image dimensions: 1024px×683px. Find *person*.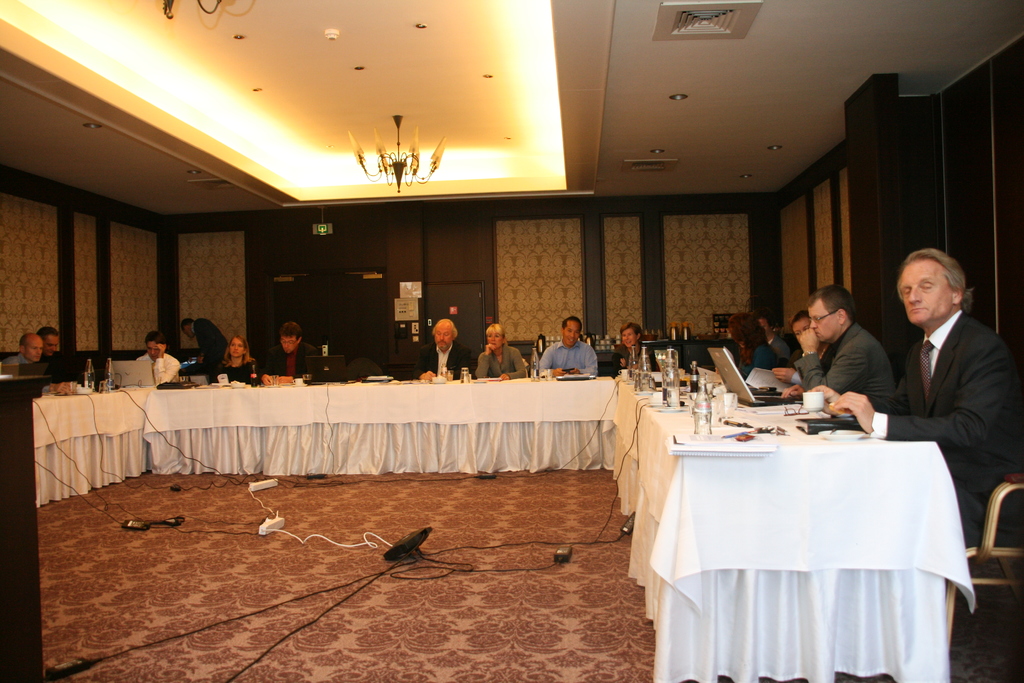
bbox=[223, 338, 254, 379].
